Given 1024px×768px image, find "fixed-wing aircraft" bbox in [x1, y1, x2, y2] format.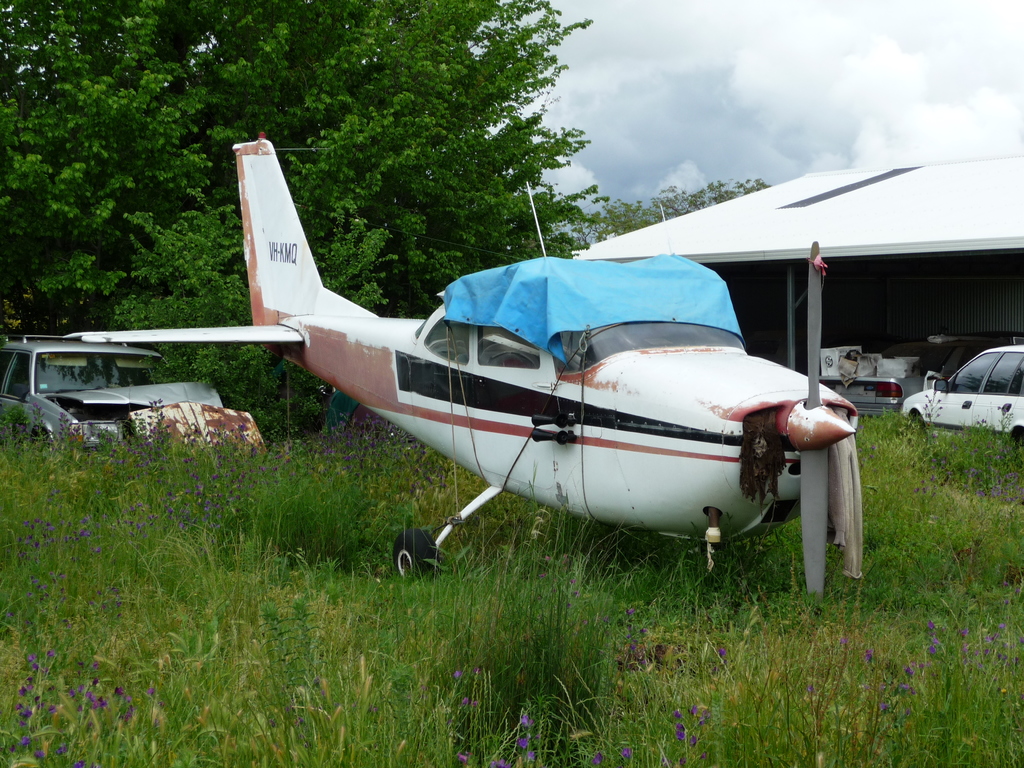
[72, 135, 872, 600].
